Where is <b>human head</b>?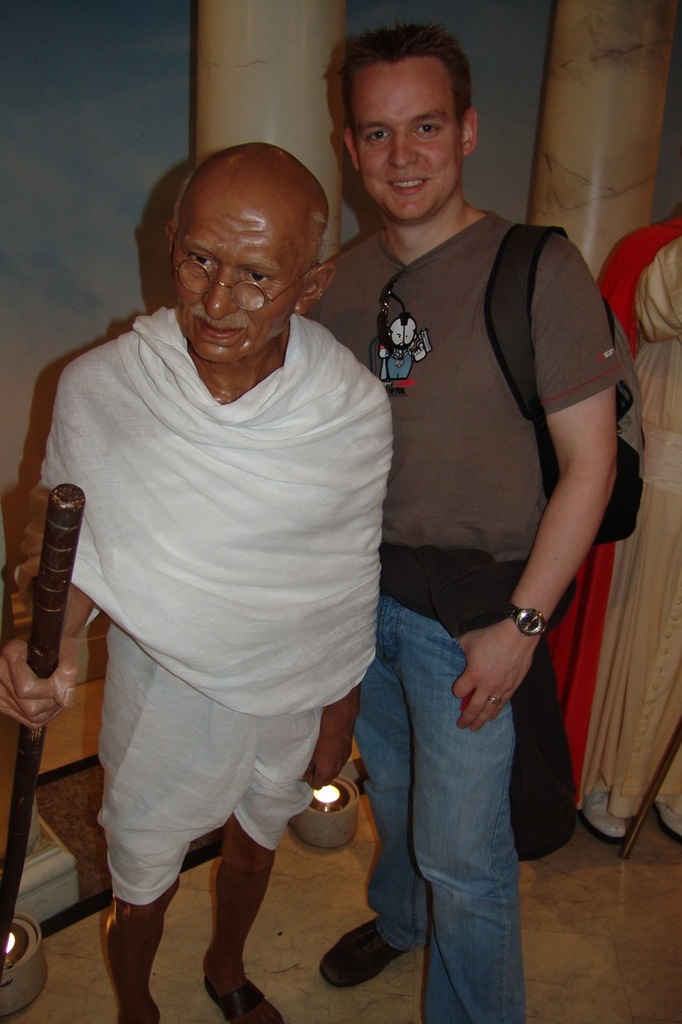
<box>168,146,333,363</box>.
